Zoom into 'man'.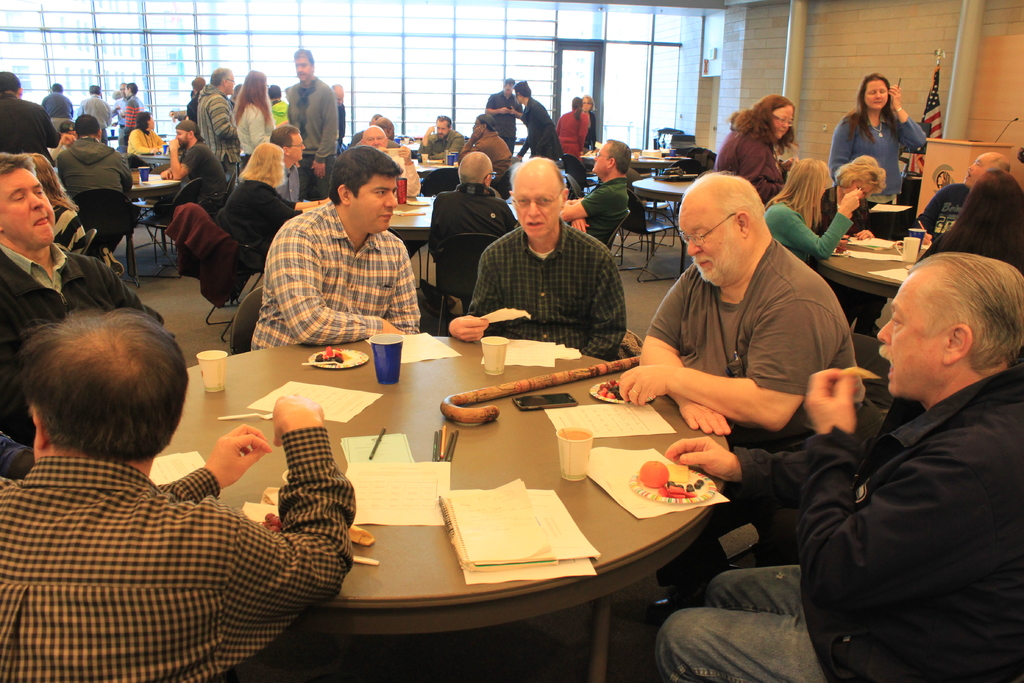
Zoom target: 912 148 1005 249.
